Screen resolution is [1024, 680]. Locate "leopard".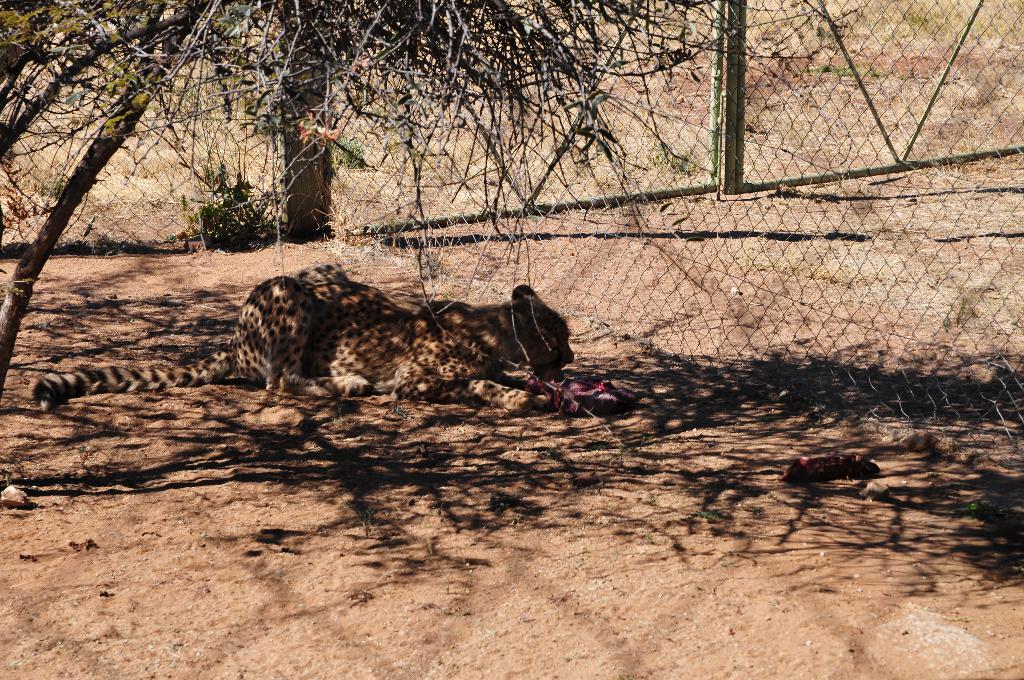
left=28, top=260, right=572, bottom=410.
